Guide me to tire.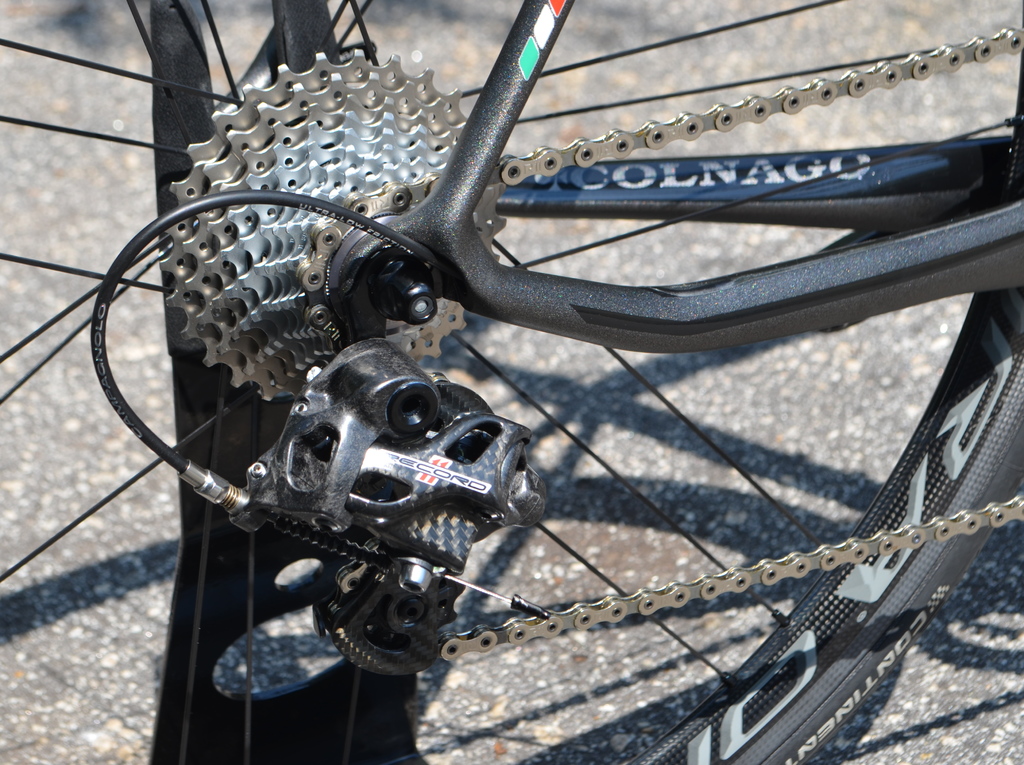
Guidance: {"left": 0, "top": 0, "right": 1023, "bottom": 764}.
